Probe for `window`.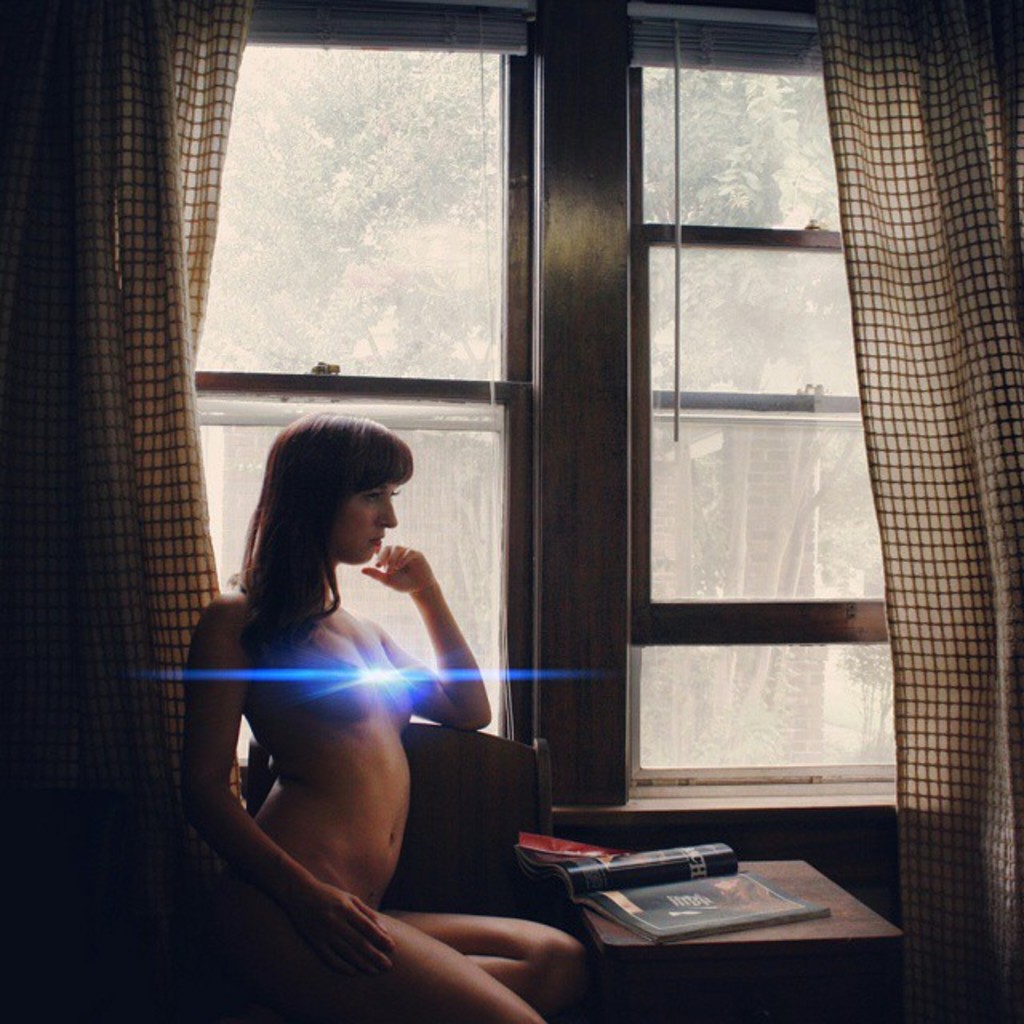
Probe result: l=621, t=0, r=906, b=803.
